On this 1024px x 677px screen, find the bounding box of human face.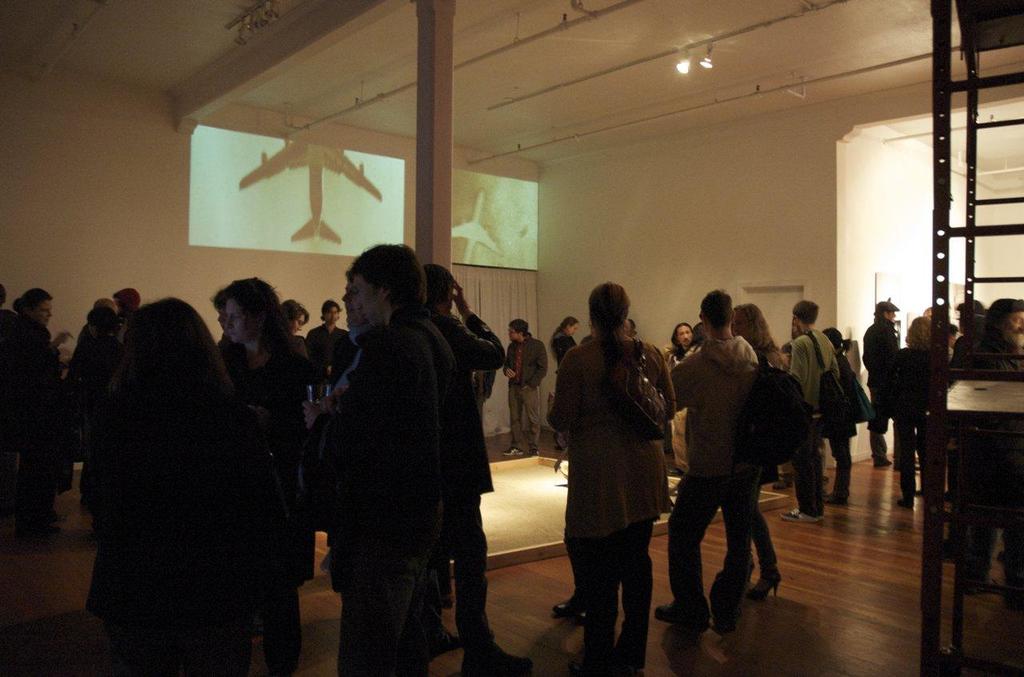
Bounding box: <bbox>676, 322, 689, 345</bbox>.
